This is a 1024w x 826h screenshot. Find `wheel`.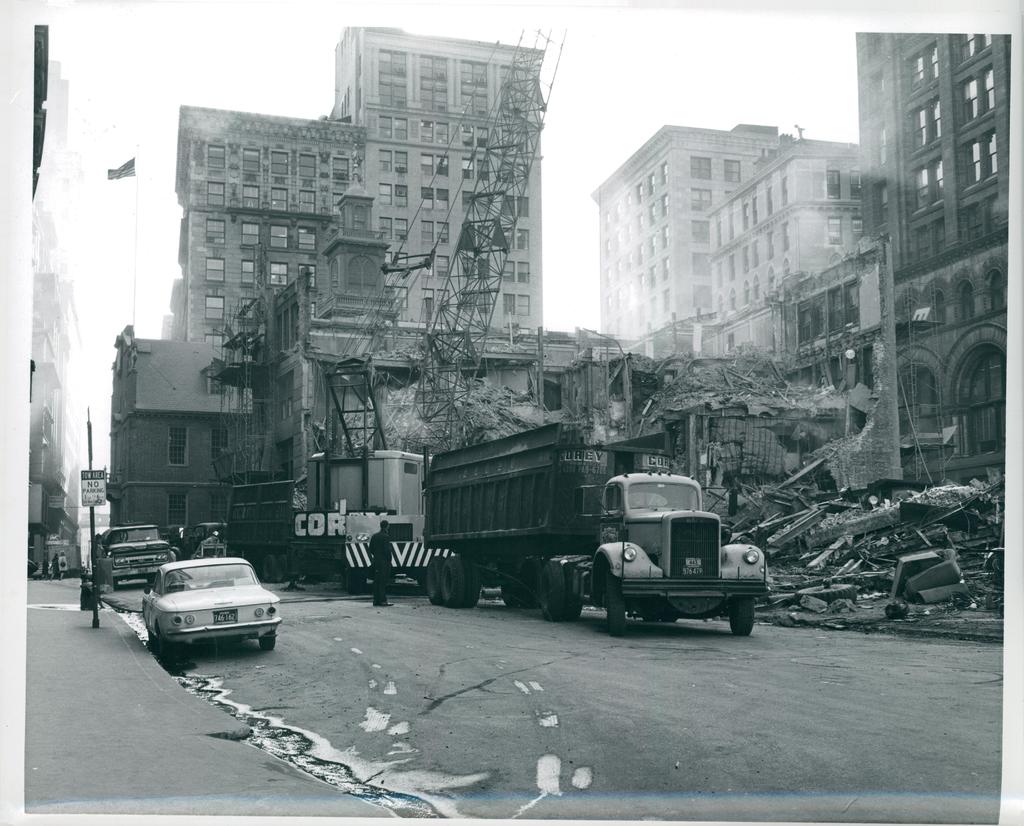
Bounding box: bbox=(428, 552, 448, 610).
